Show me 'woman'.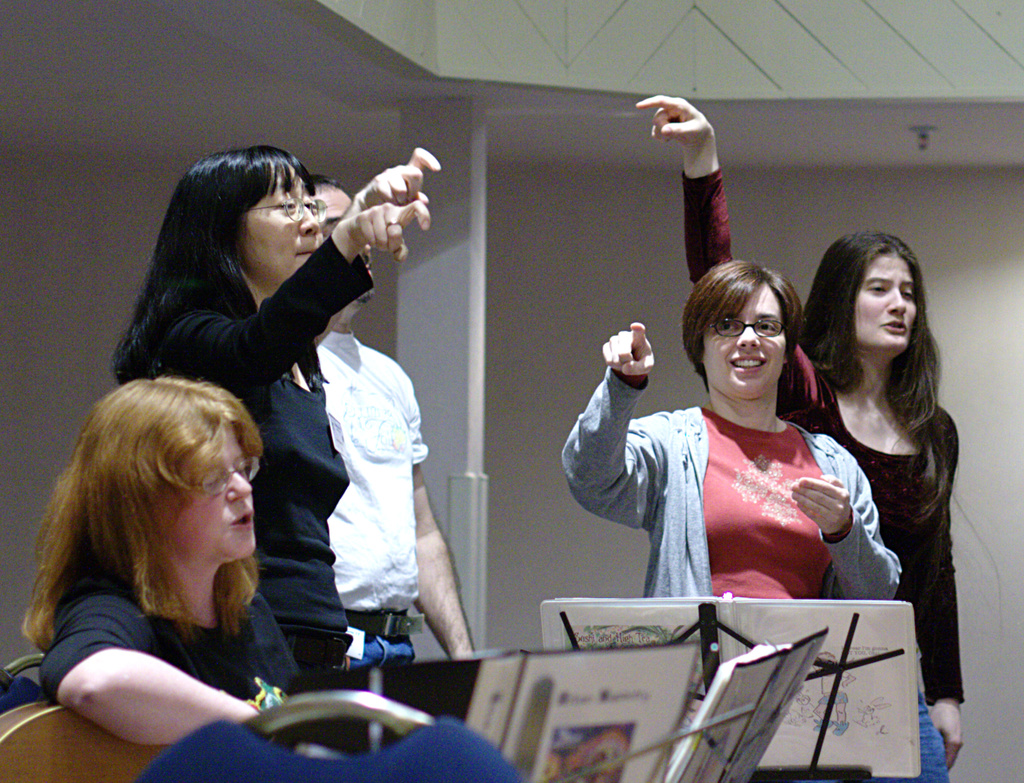
'woman' is here: (637, 96, 961, 782).
